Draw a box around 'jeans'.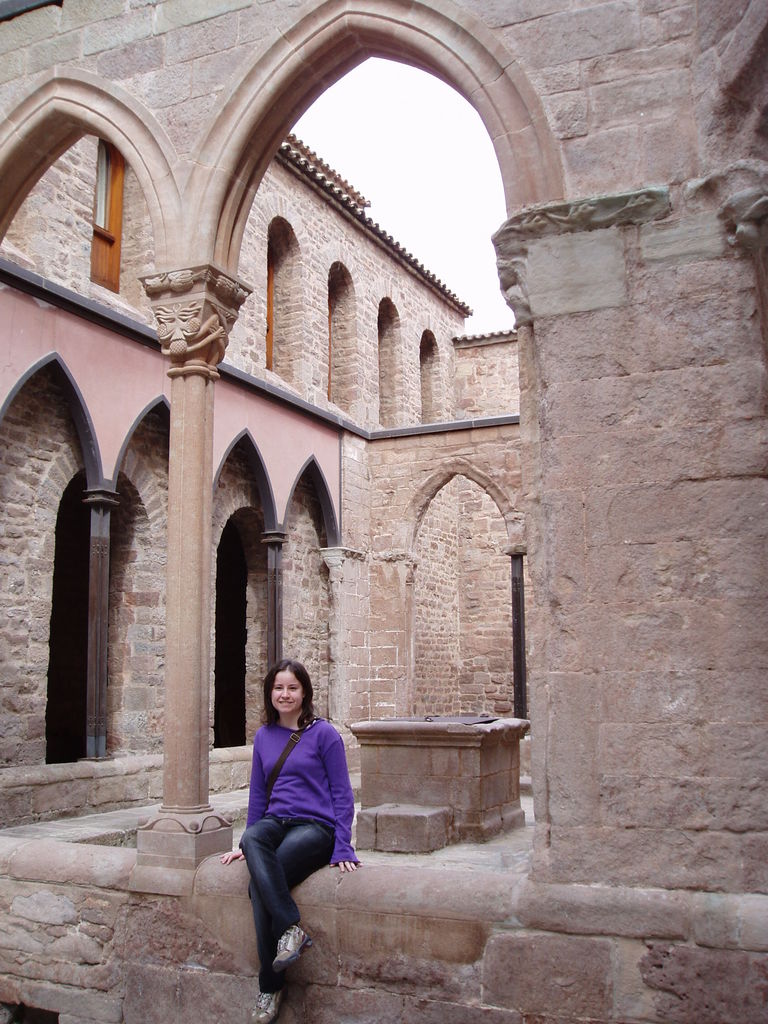
(left=223, top=813, right=337, bottom=984).
